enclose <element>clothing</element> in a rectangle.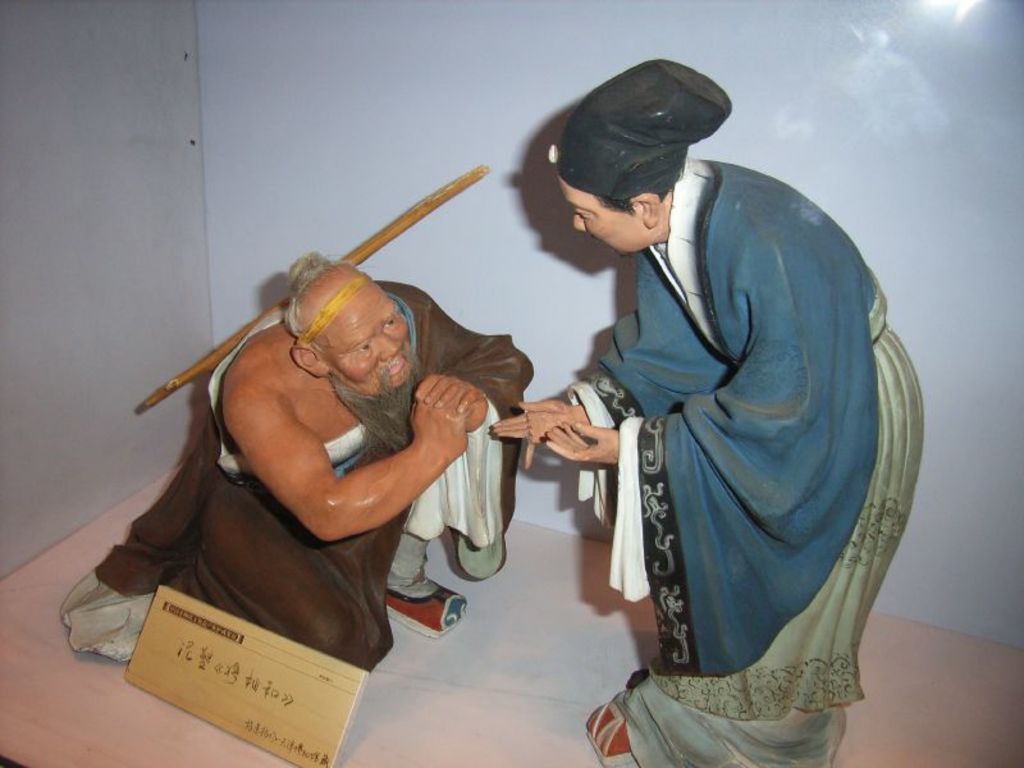
[52, 284, 538, 698].
